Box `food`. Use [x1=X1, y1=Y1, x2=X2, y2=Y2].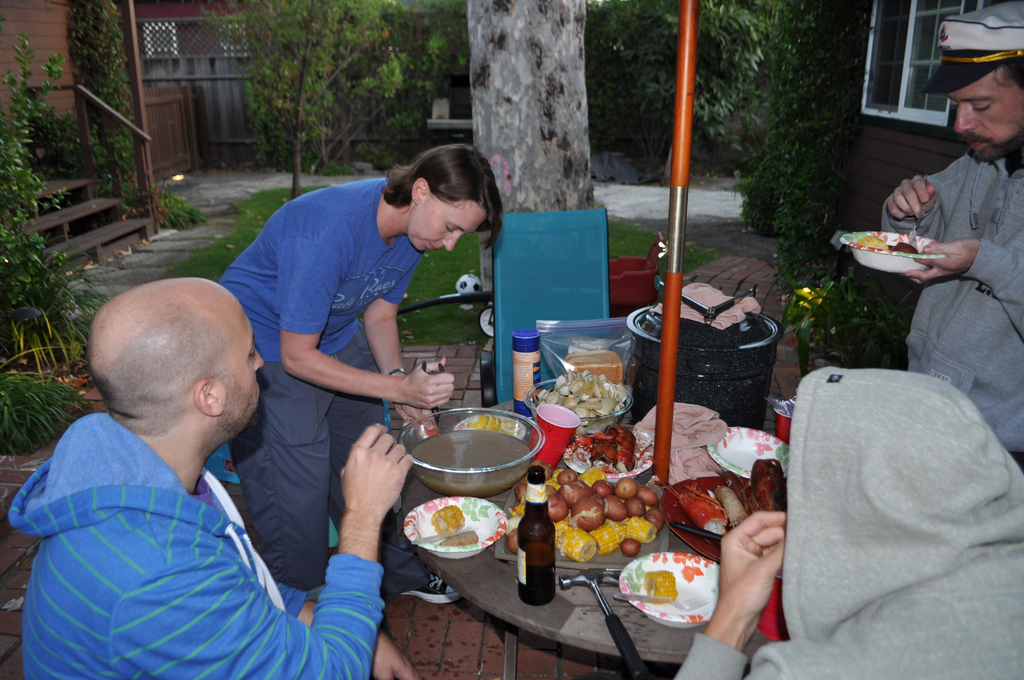
[x1=467, y1=412, x2=490, y2=428].
